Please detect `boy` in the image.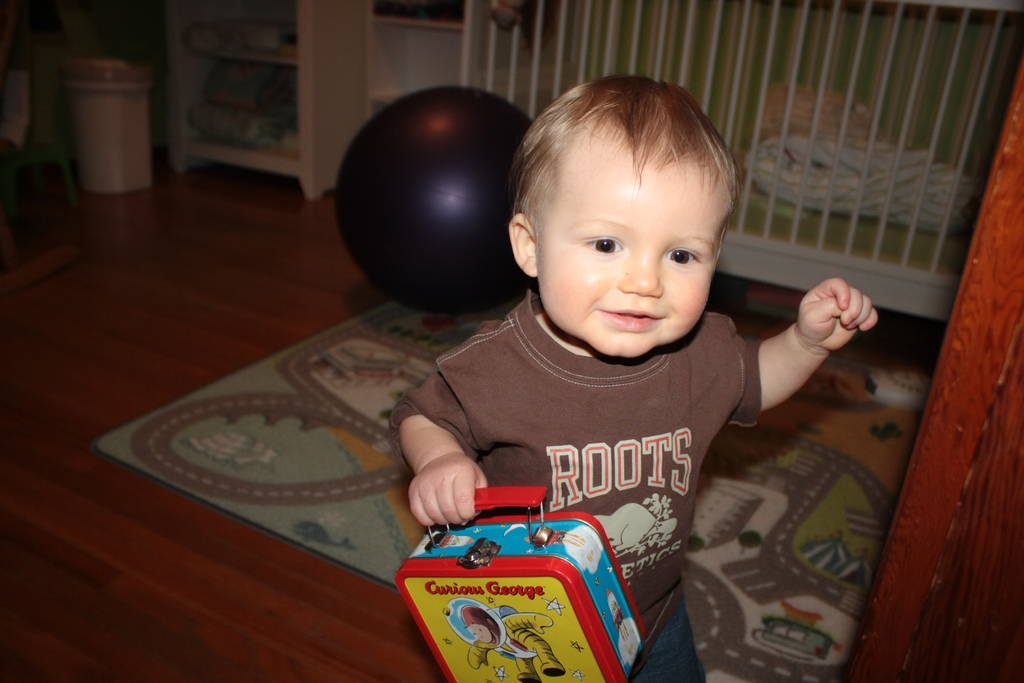
crop(392, 63, 883, 682).
